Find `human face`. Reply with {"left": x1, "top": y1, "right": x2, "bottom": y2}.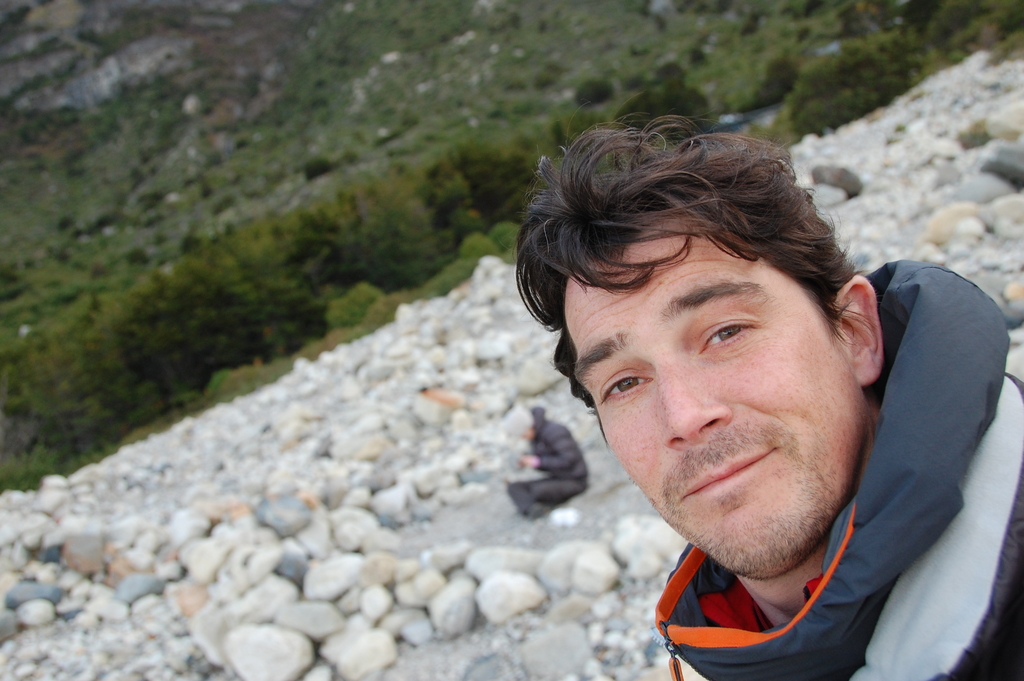
{"left": 557, "top": 229, "right": 853, "bottom": 545}.
